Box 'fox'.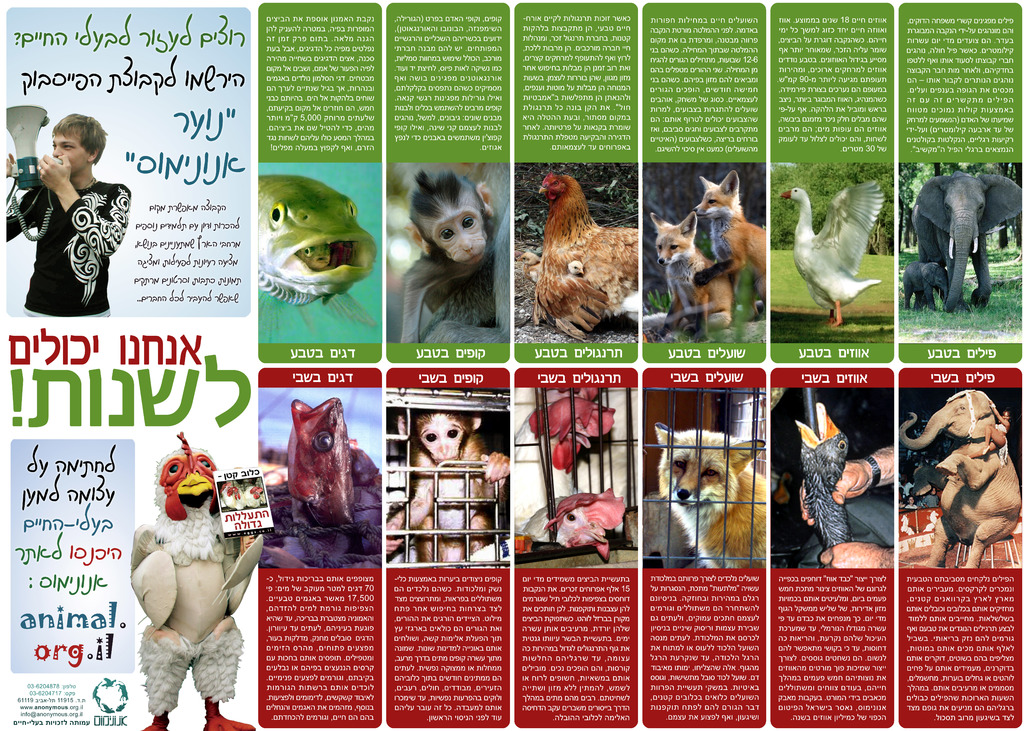
(647,209,737,335).
